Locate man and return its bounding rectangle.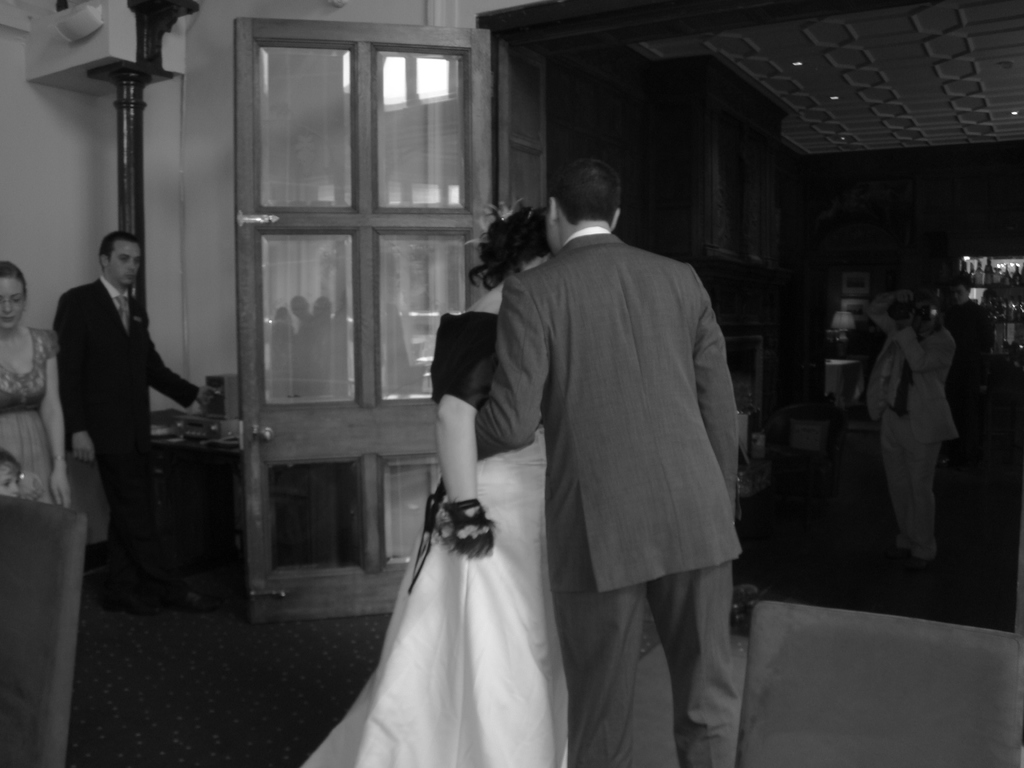
pyautogui.locateOnScreen(859, 286, 948, 555).
